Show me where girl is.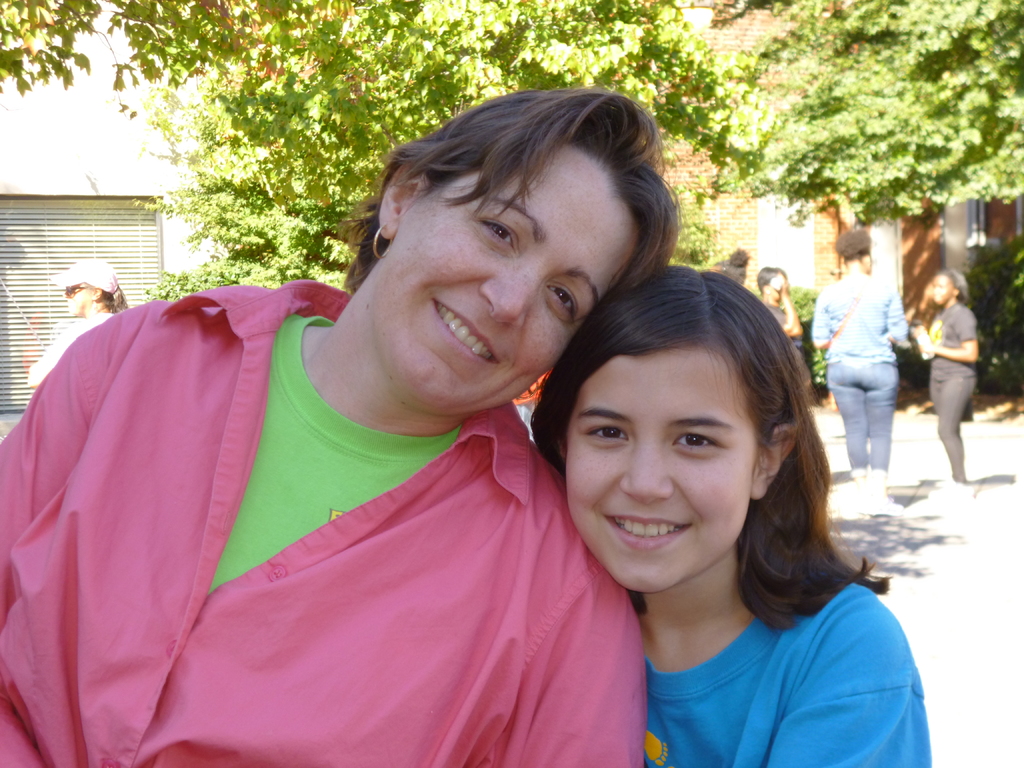
girl is at Rect(527, 262, 935, 767).
